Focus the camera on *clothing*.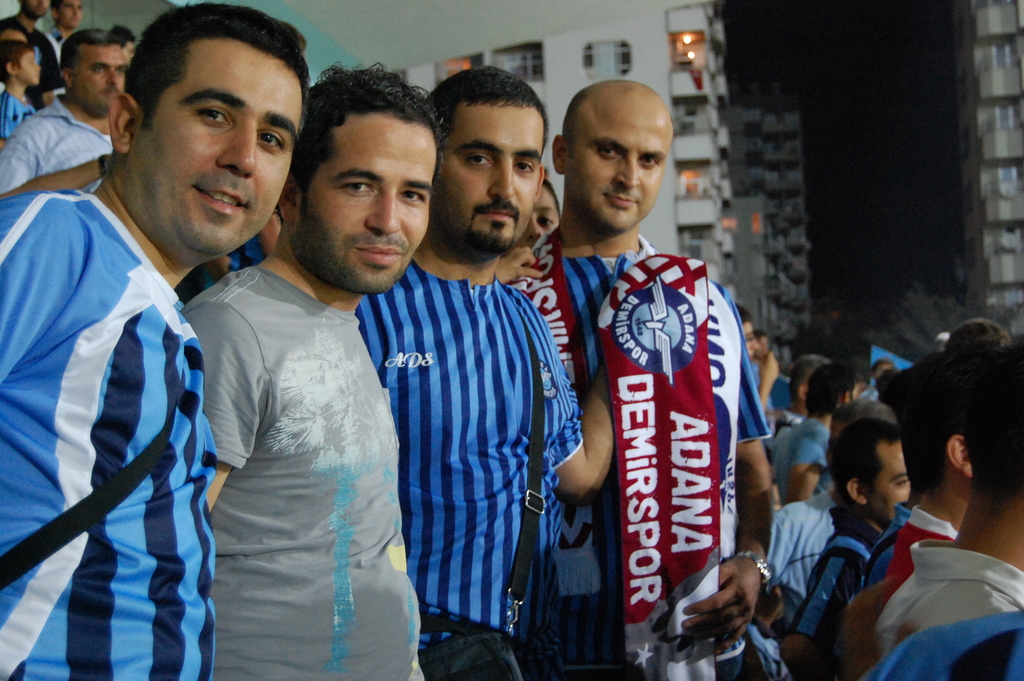
Focus region: [858,499,899,585].
